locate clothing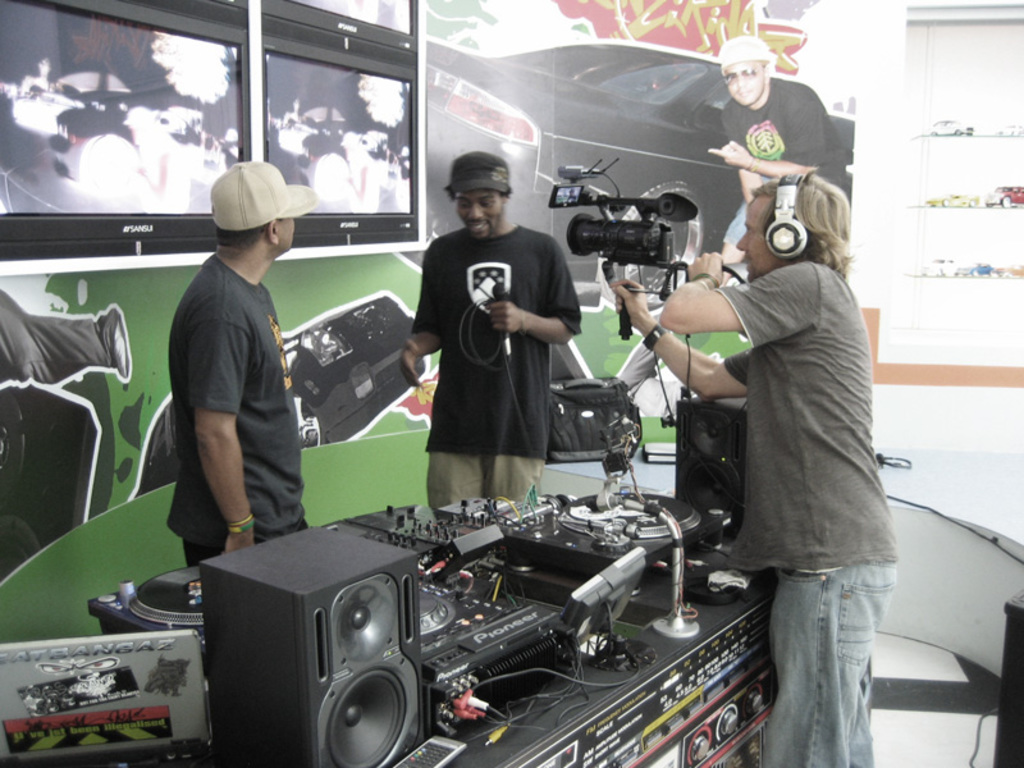
locate(712, 239, 919, 767)
